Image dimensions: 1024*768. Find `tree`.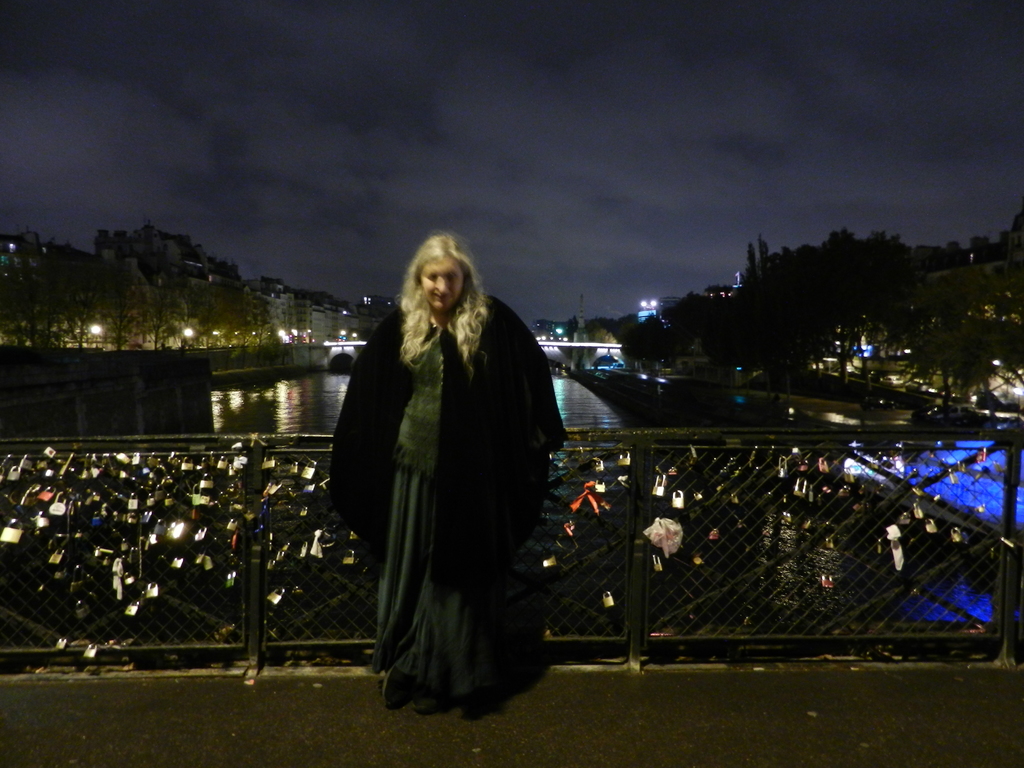
(left=704, top=286, right=733, bottom=310).
